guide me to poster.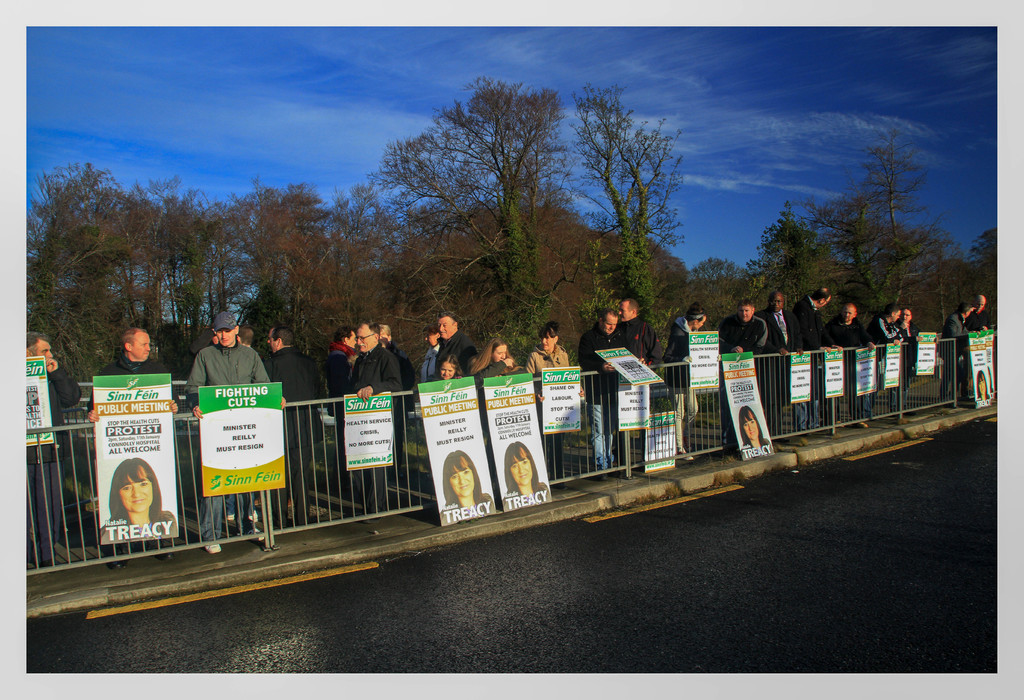
Guidance: l=340, t=391, r=392, b=468.
